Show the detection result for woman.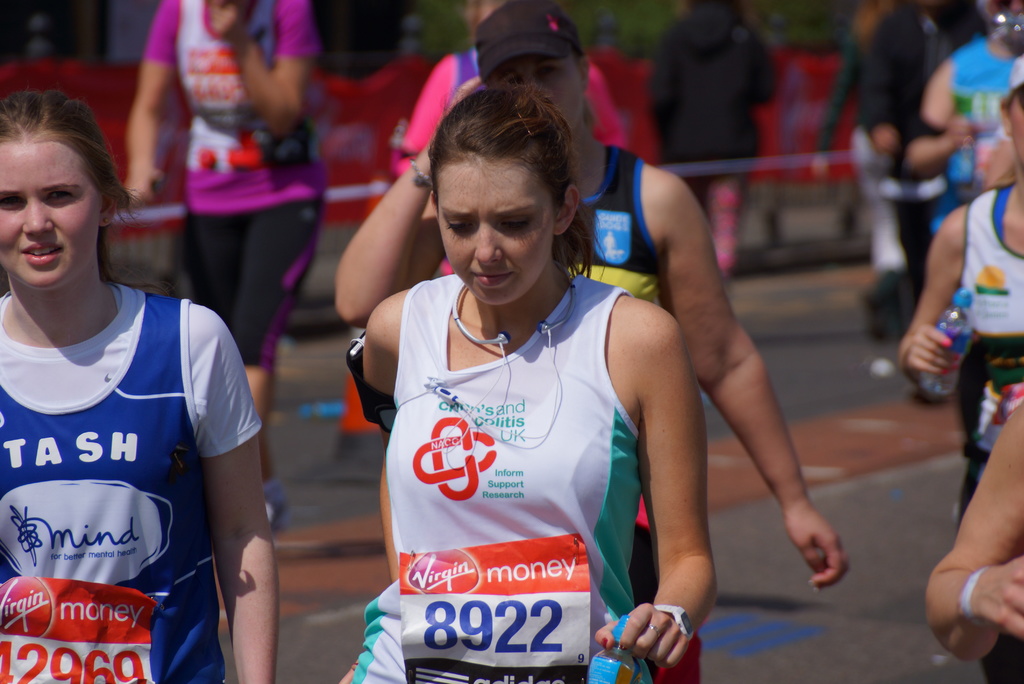
{"left": 642, "top": 0, "right": 774, "bottom": 284}.
